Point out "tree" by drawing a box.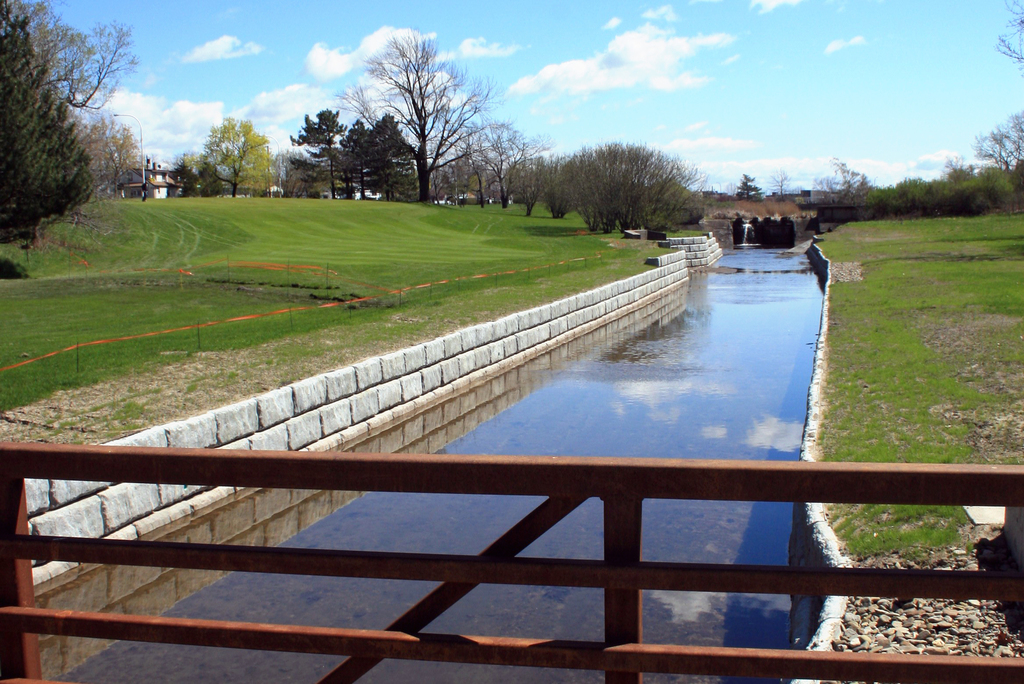
206/115/264/197.
